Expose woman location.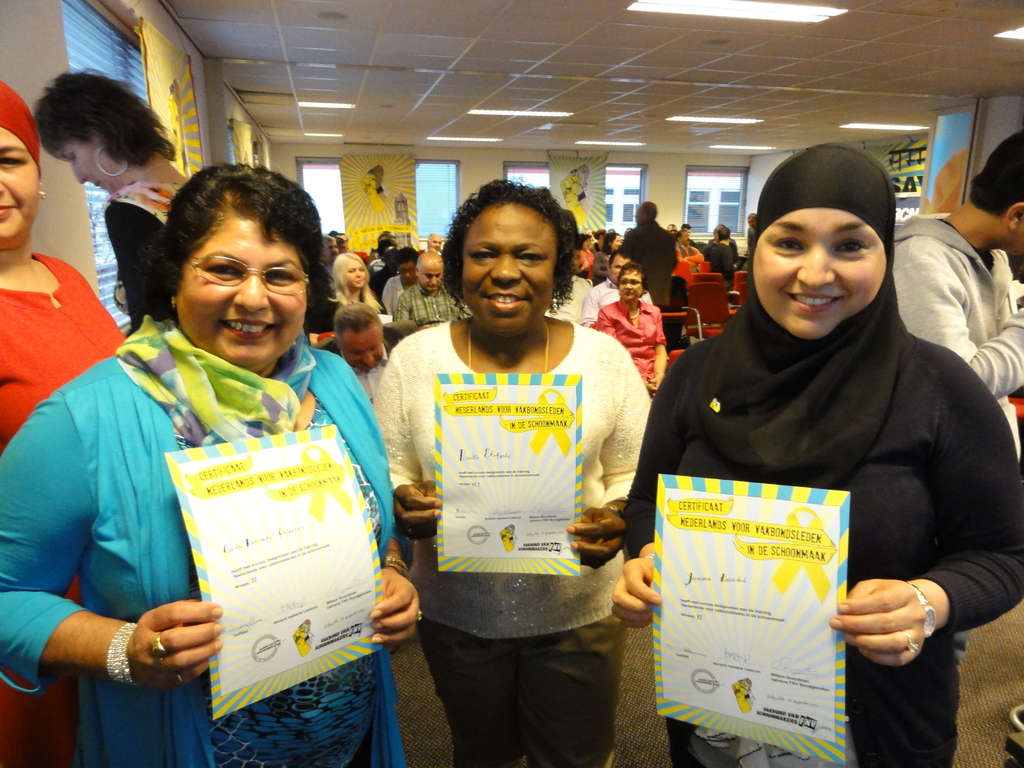
Exposed at rect(609, 139, 1023, 767).
